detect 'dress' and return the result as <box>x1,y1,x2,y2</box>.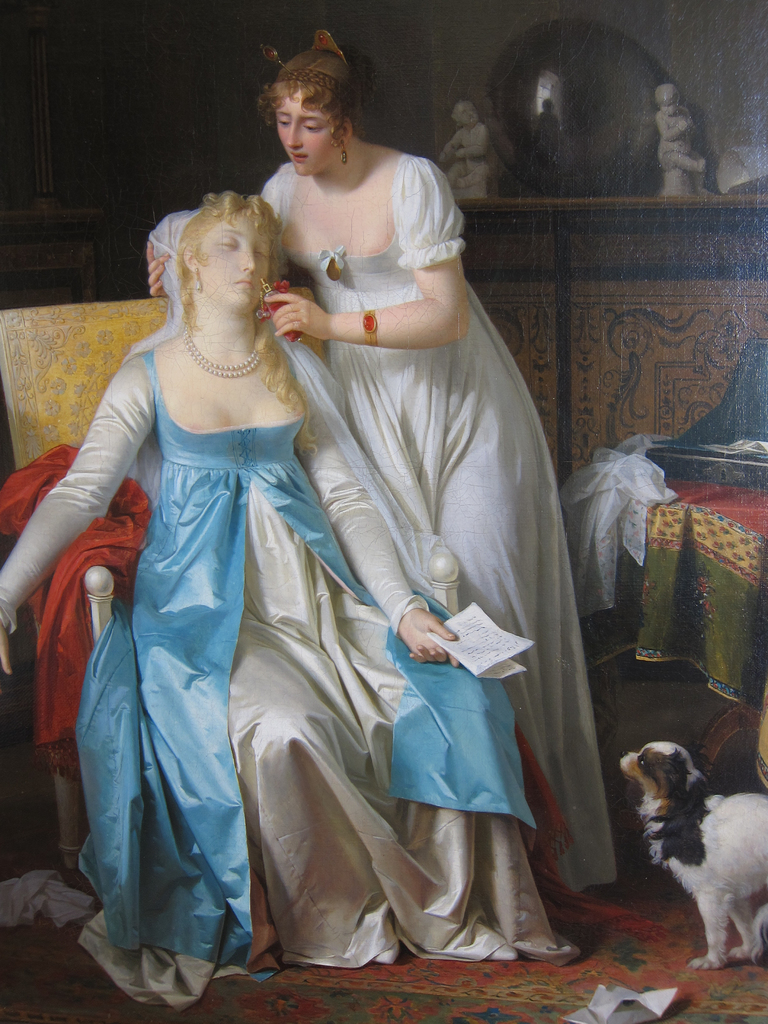
<box>261,163,618,898</box>.
